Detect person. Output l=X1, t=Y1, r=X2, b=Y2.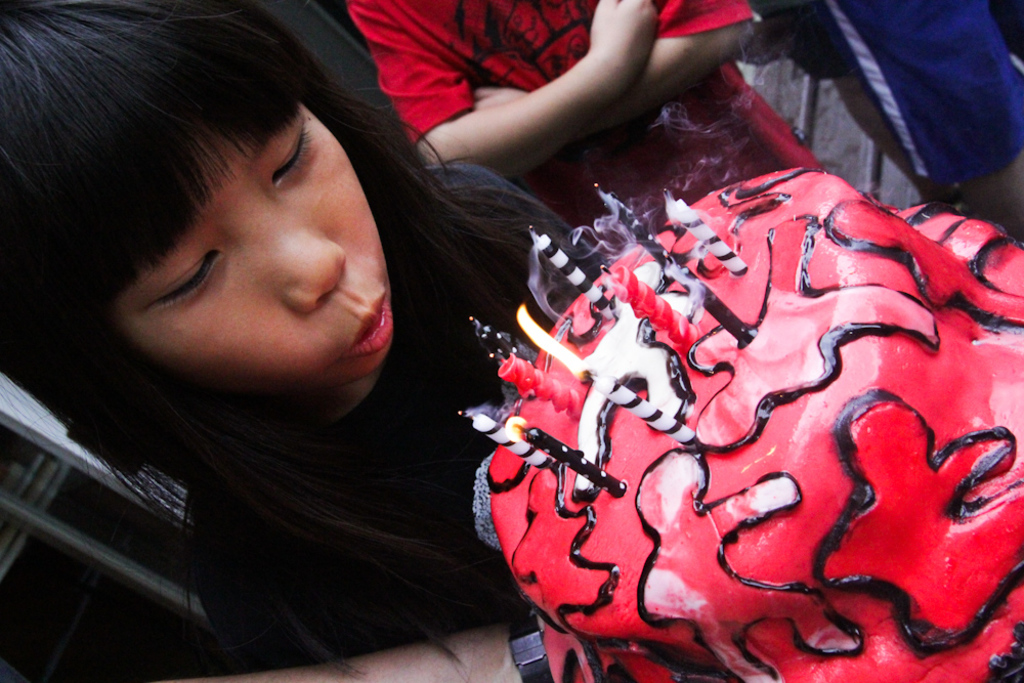
l=0, t=0, r=612, b=674.
